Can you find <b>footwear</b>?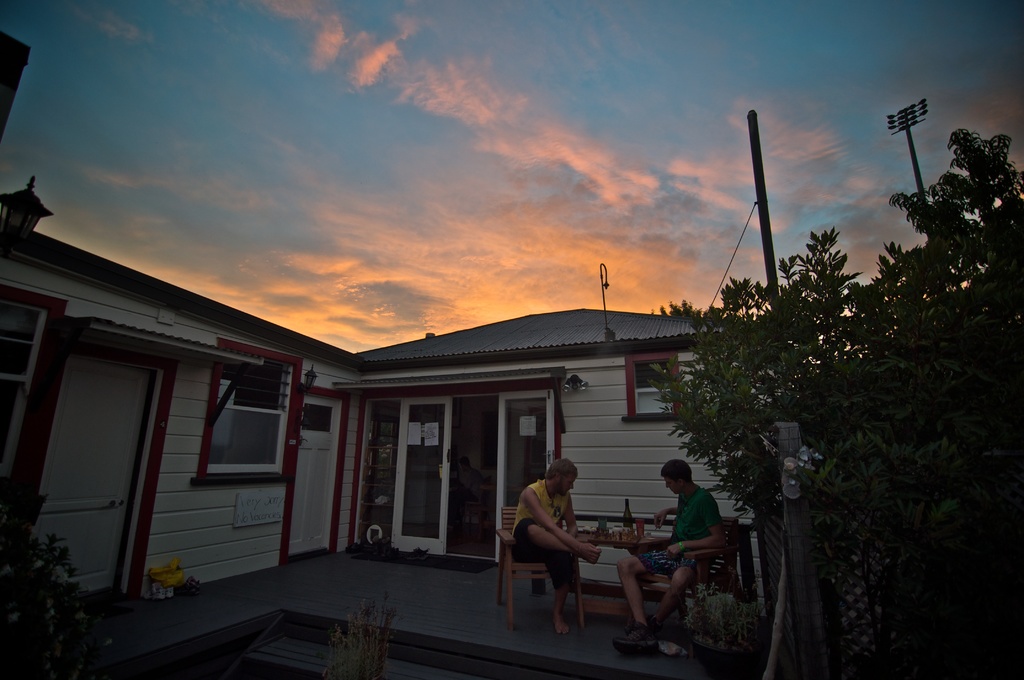
Yes, bounding box: 613:624:654:654.
